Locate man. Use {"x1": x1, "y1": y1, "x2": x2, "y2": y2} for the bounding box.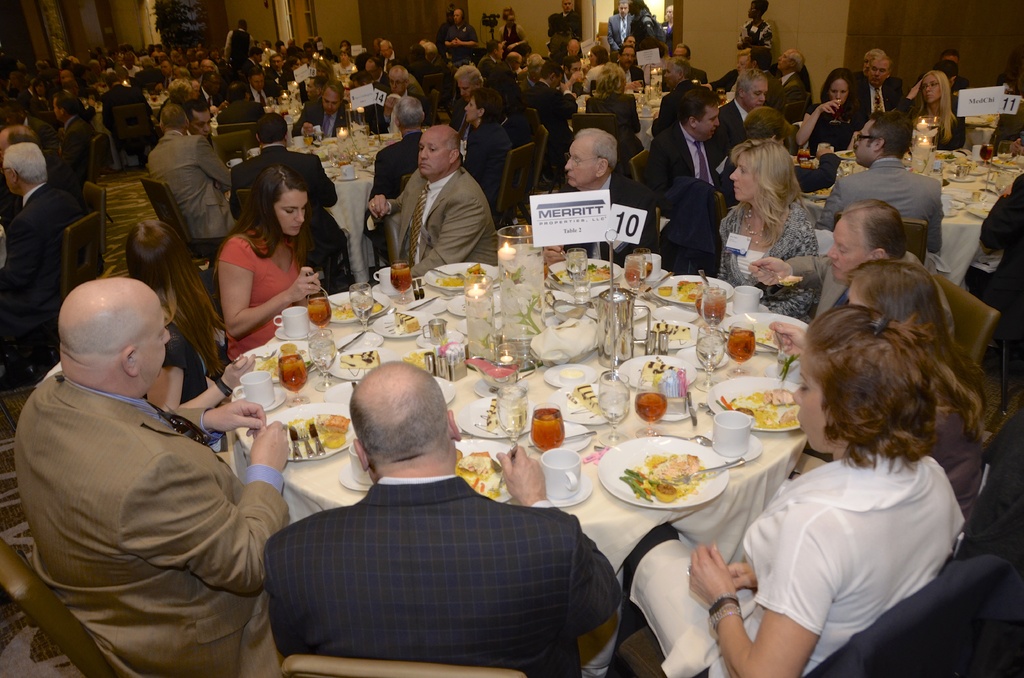
{"x1": 360, "y1": 129, "x2": 505, "y2": 270}.
